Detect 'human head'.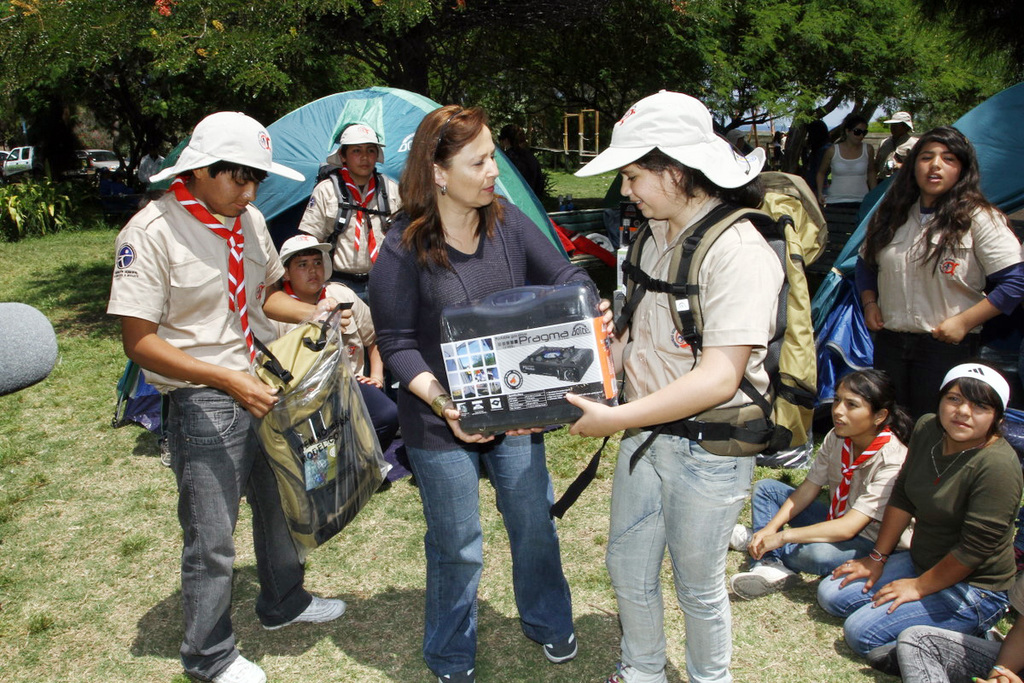
Detected at [337,124,381,177].
